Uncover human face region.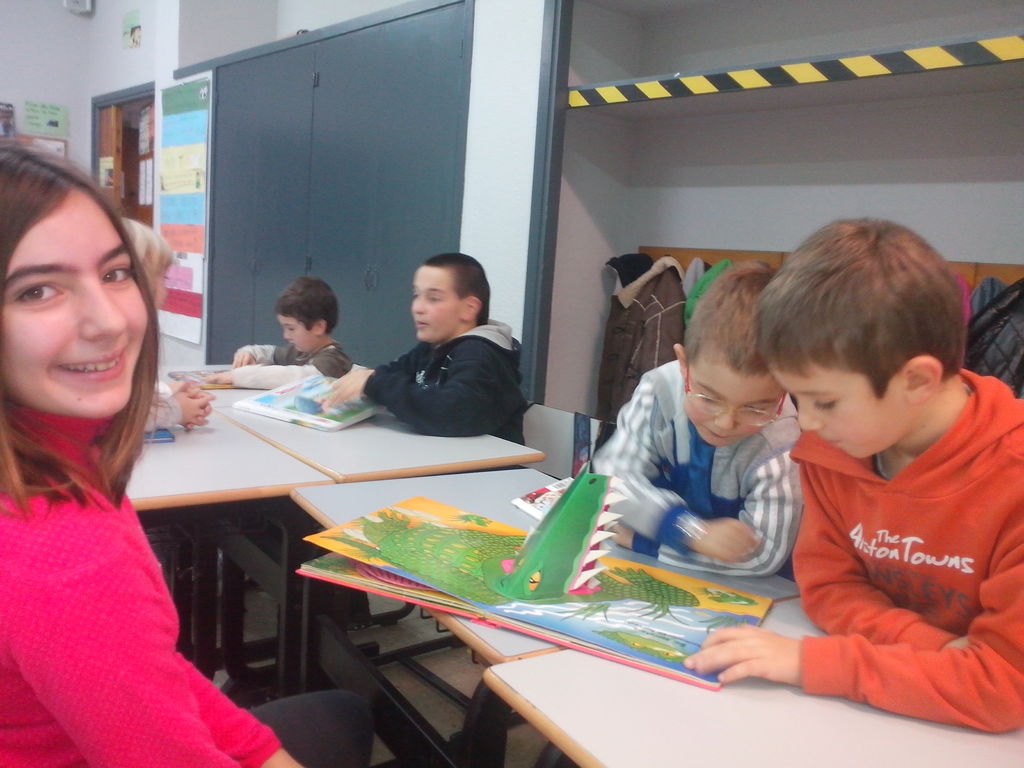
Uncovered: (x1=0, y1=193, x2=150, y2=419).
